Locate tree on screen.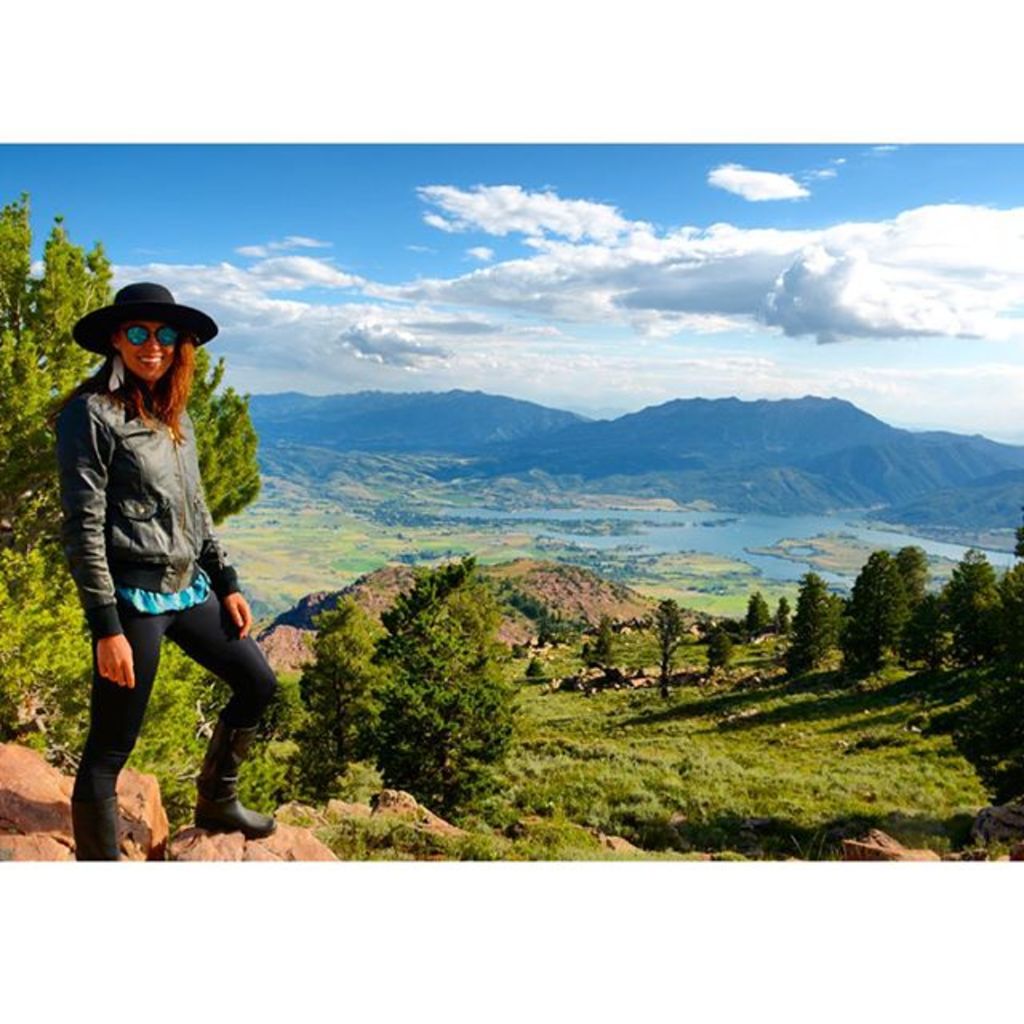
On screen at {"left": 395, "top": 552, "right": 526, "bottom": 819}.
